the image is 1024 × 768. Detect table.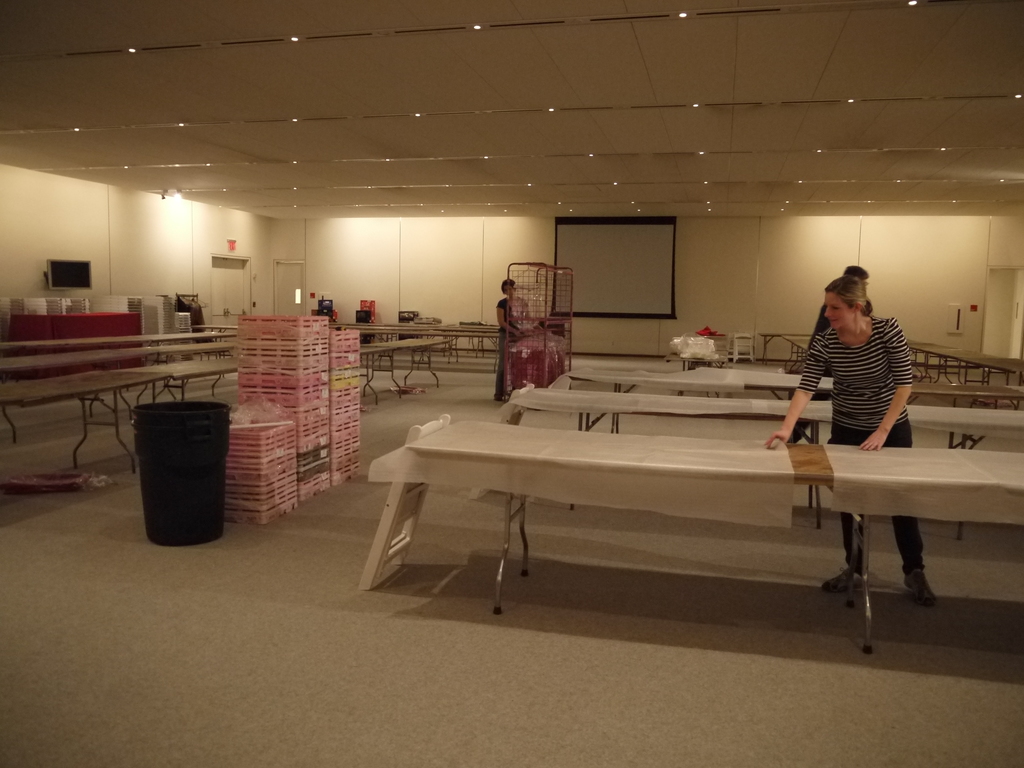
Detection: (x1=904, y1=338, x2=918, y2=344).
